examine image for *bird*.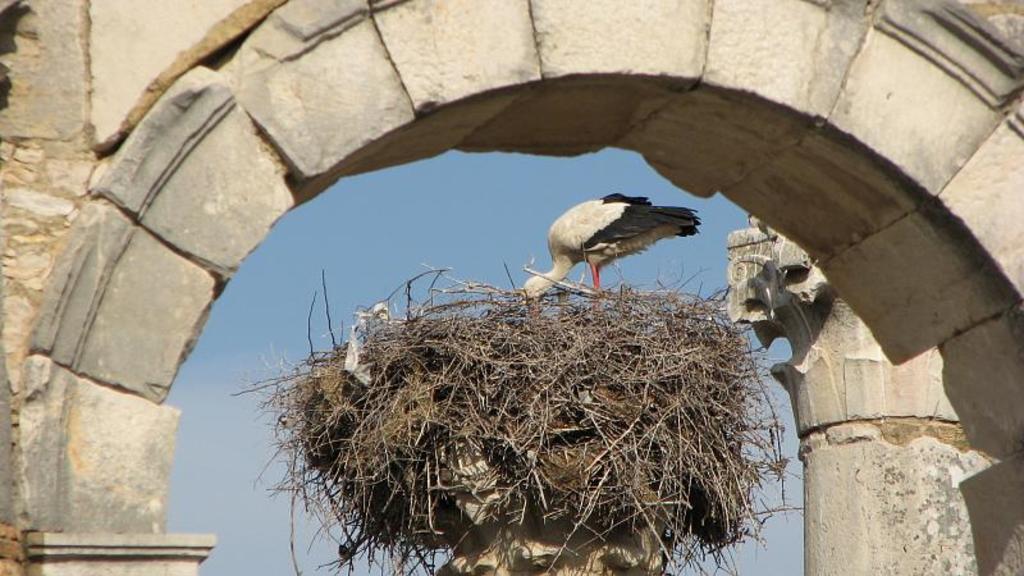
Examination result: bbox=[524, 191, 700, 302].
